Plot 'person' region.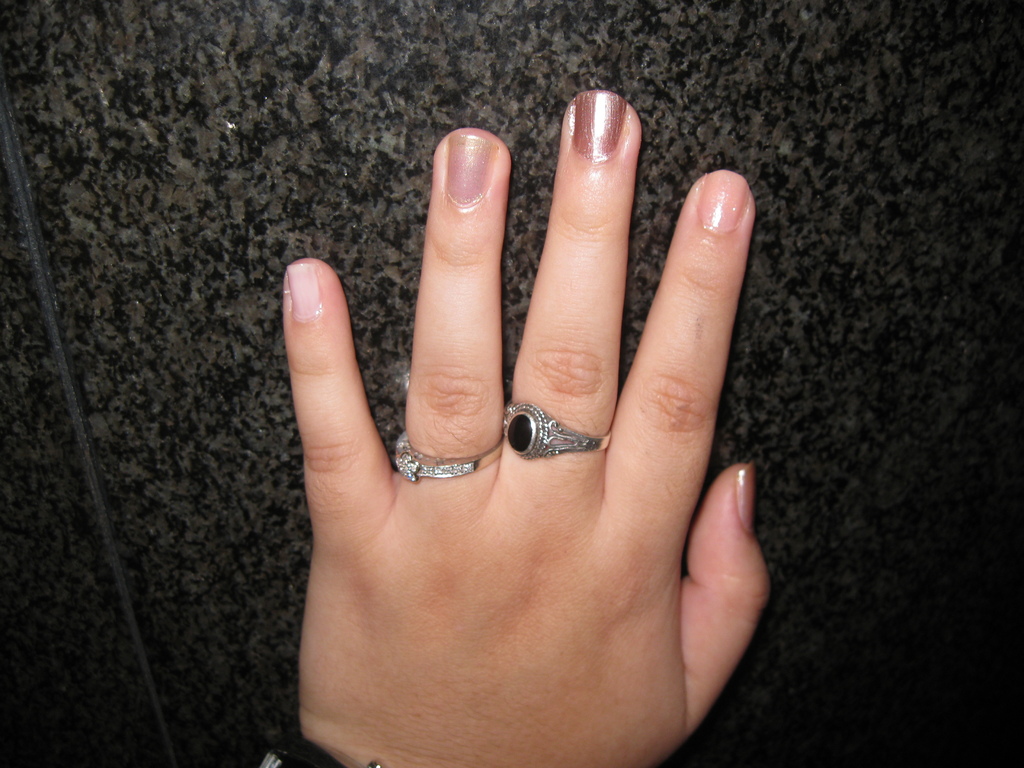
Plotted at (left=281, top=84, right=774, bottom=767).
